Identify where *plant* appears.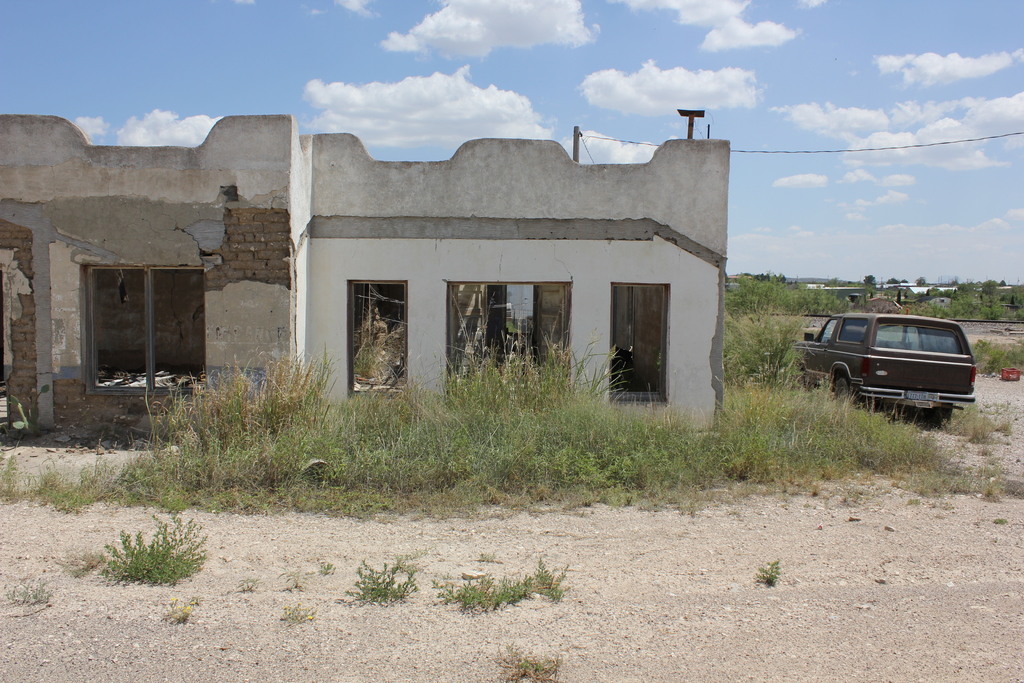
Appears at pyautogui.locateOnScreen(438, 554, 574, 614).
